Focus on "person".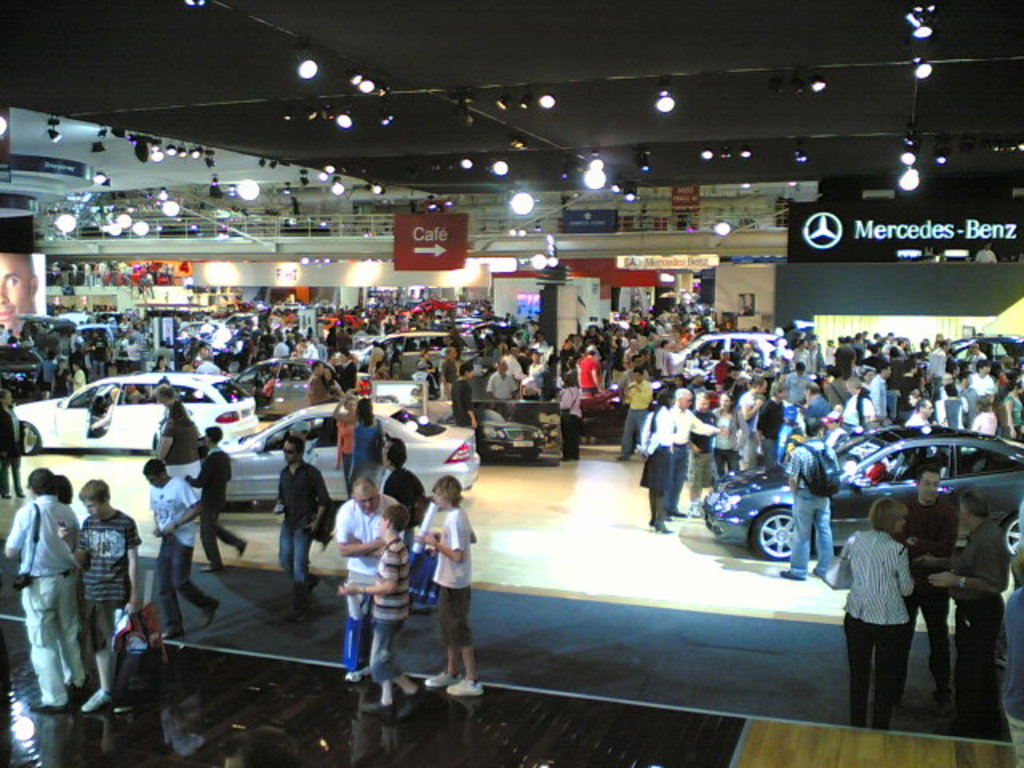
Focused at l=384, t=426, r=475, b=520.
